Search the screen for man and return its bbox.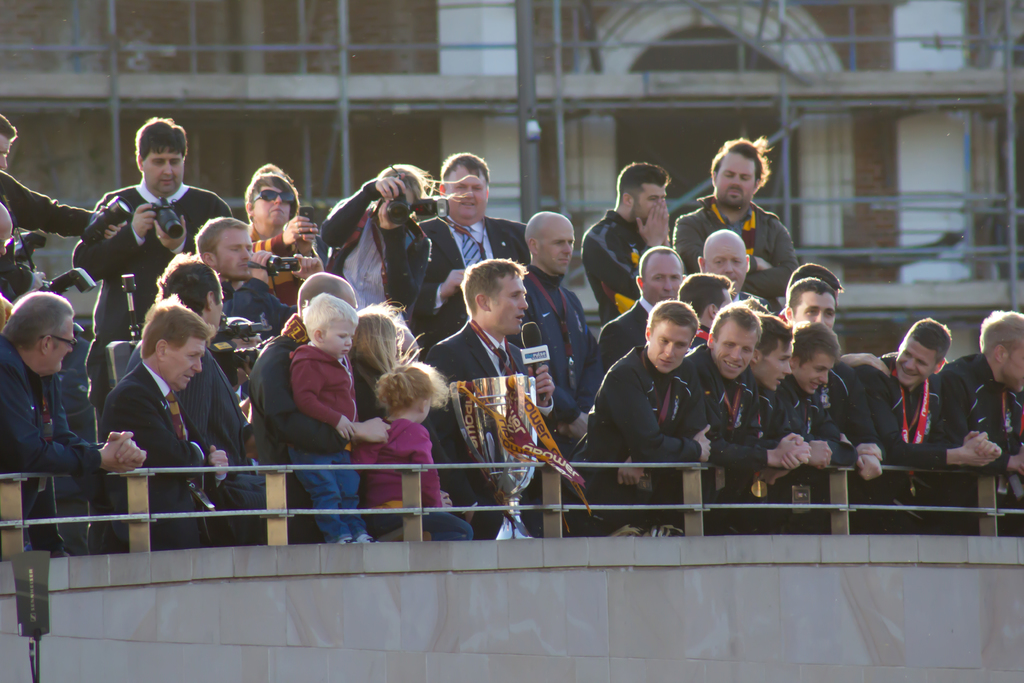
Found: 748,313,835,485.
